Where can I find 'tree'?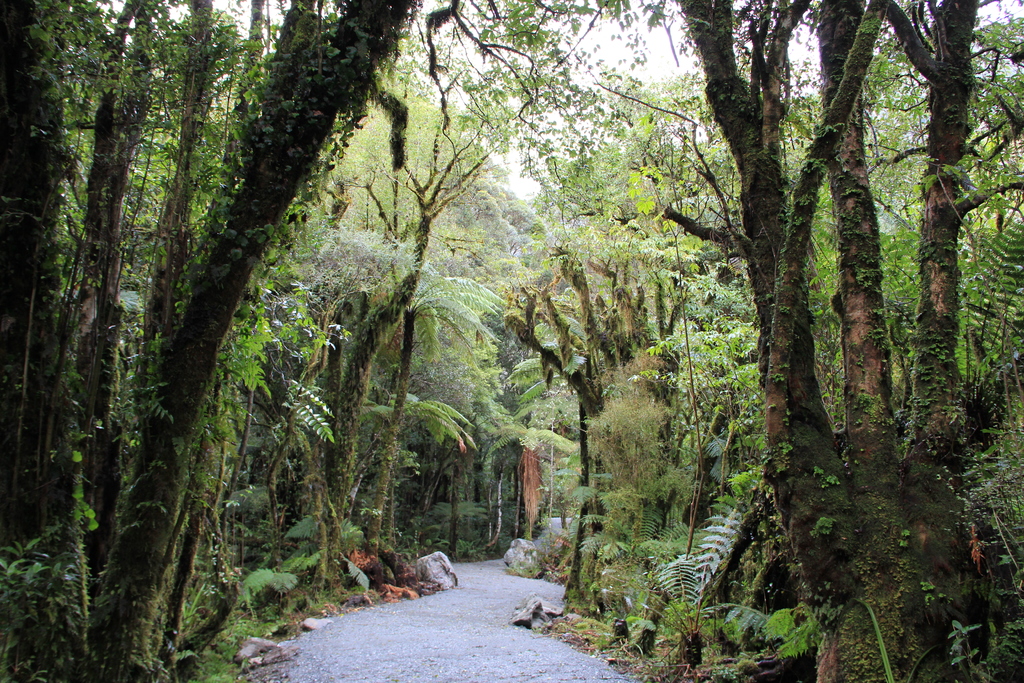
You can find it at detection(414, 142, 528, 511).
